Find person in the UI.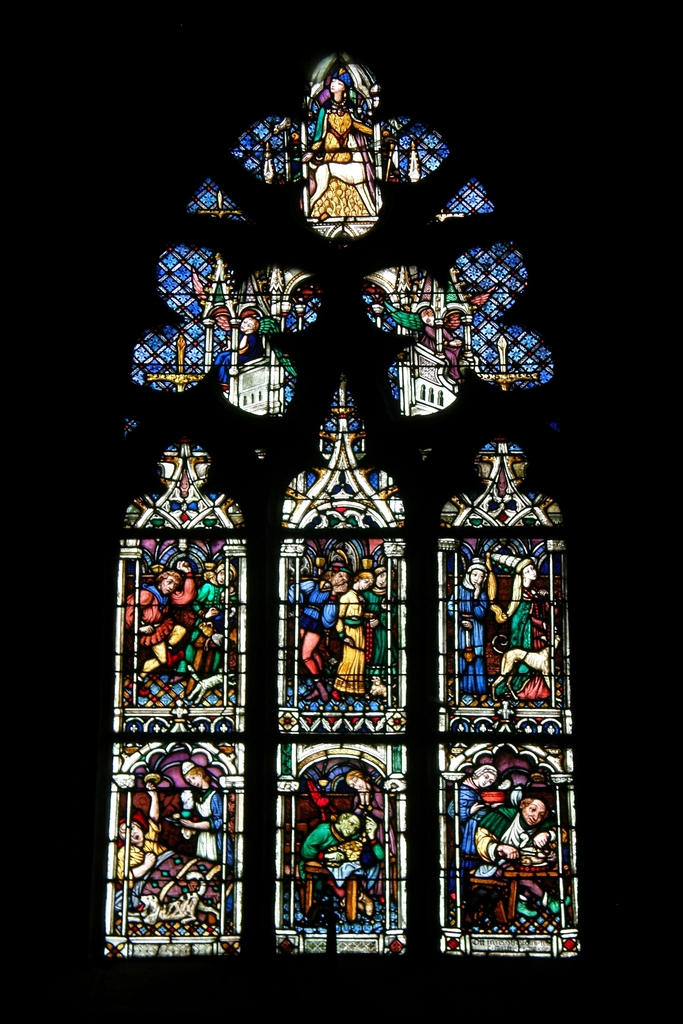
UI element at (left=326, top=572, right=370, bottom=701).
